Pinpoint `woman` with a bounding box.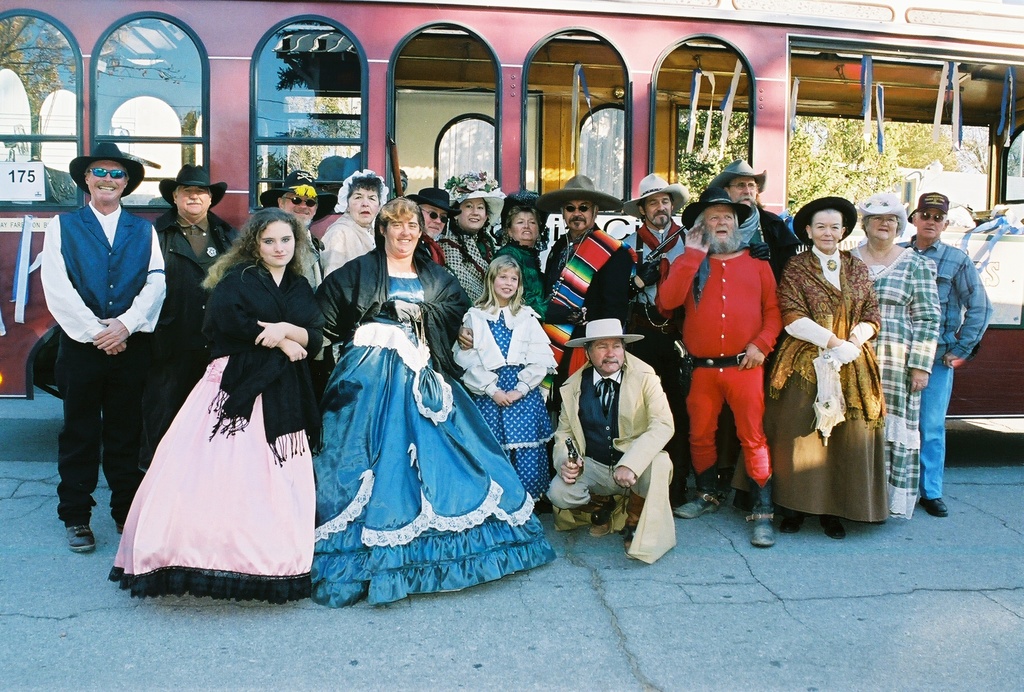
crop(314, 194, 551, 610).
